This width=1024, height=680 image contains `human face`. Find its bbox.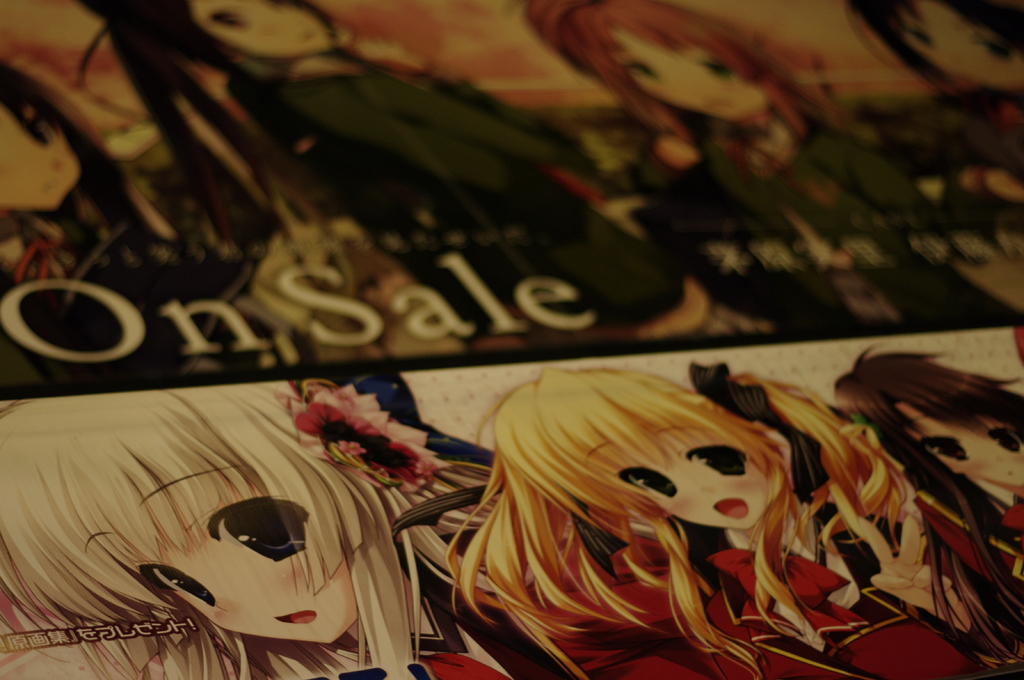
BBox(587, 424, 799, 542).
